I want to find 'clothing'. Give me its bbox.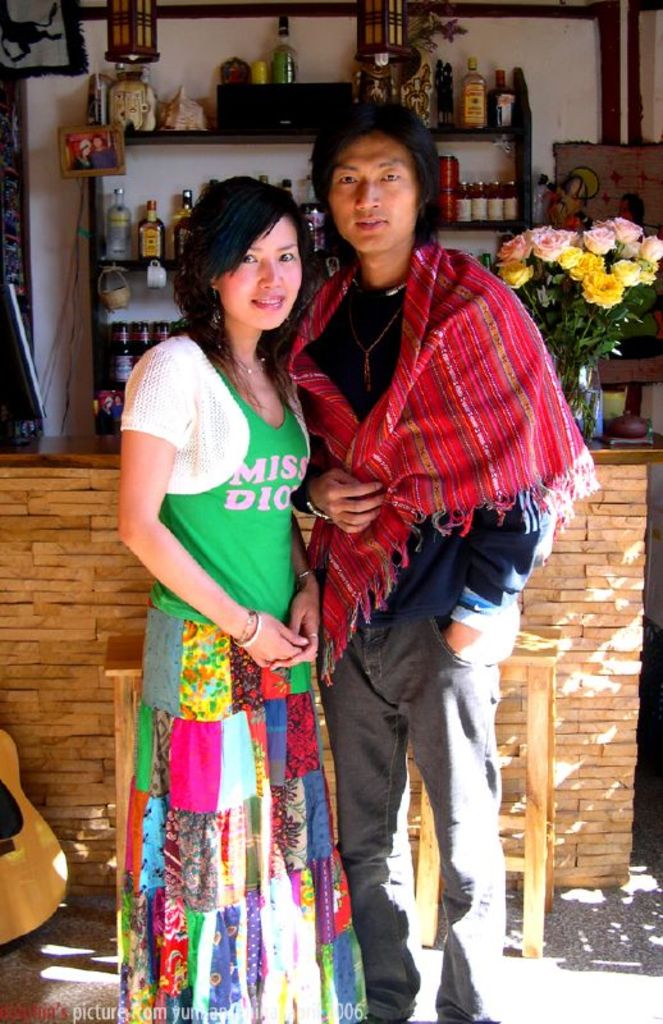
crop(276, 244, 599, 1023).
